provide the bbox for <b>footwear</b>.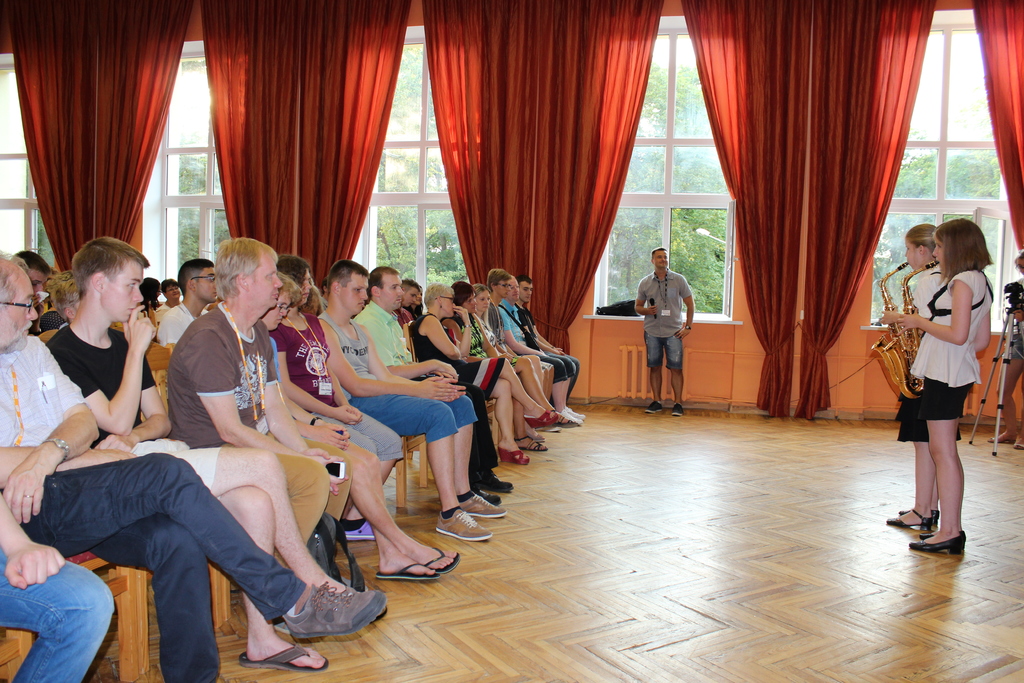
bbox(899, 506, 938, 528).
